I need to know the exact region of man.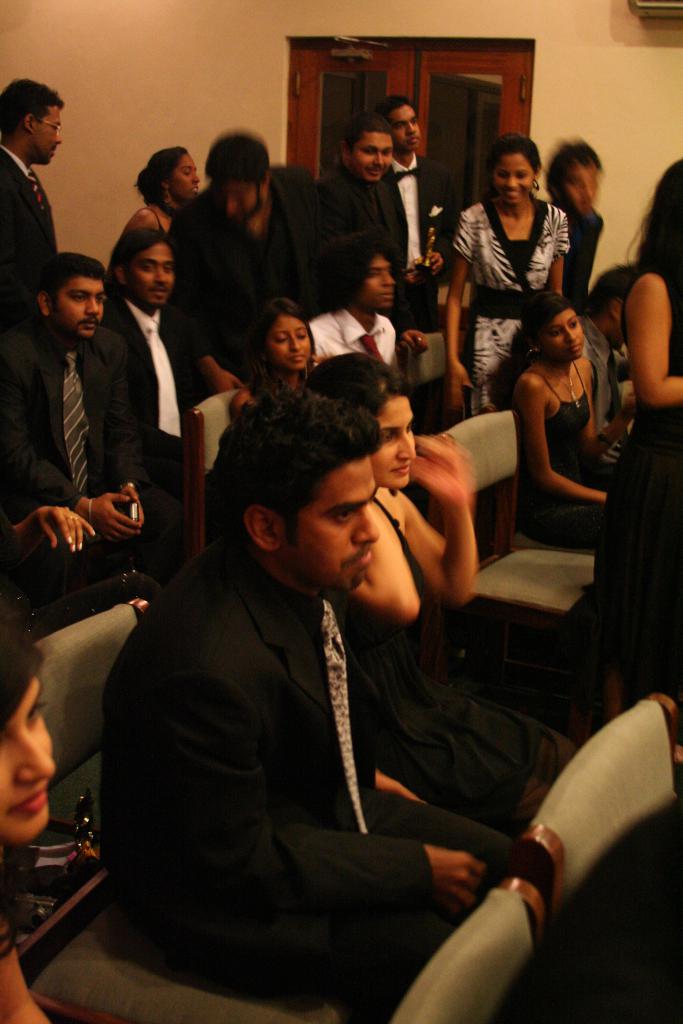
Region: box=[95, 386, 578, 1004].
